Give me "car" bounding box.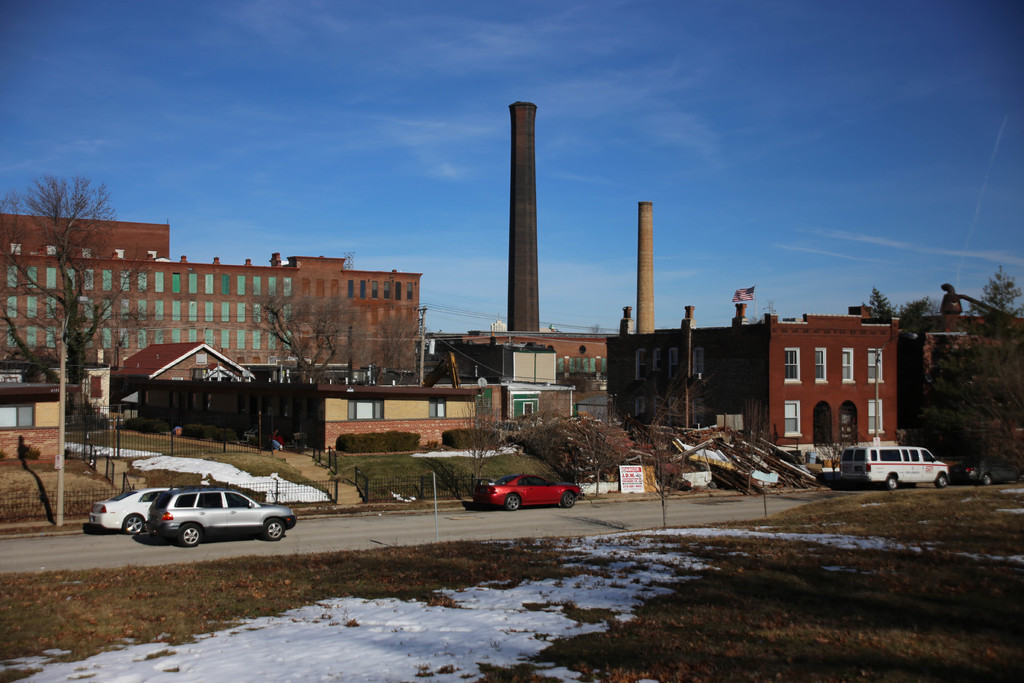
crop(967, 467, 1009, 480).
